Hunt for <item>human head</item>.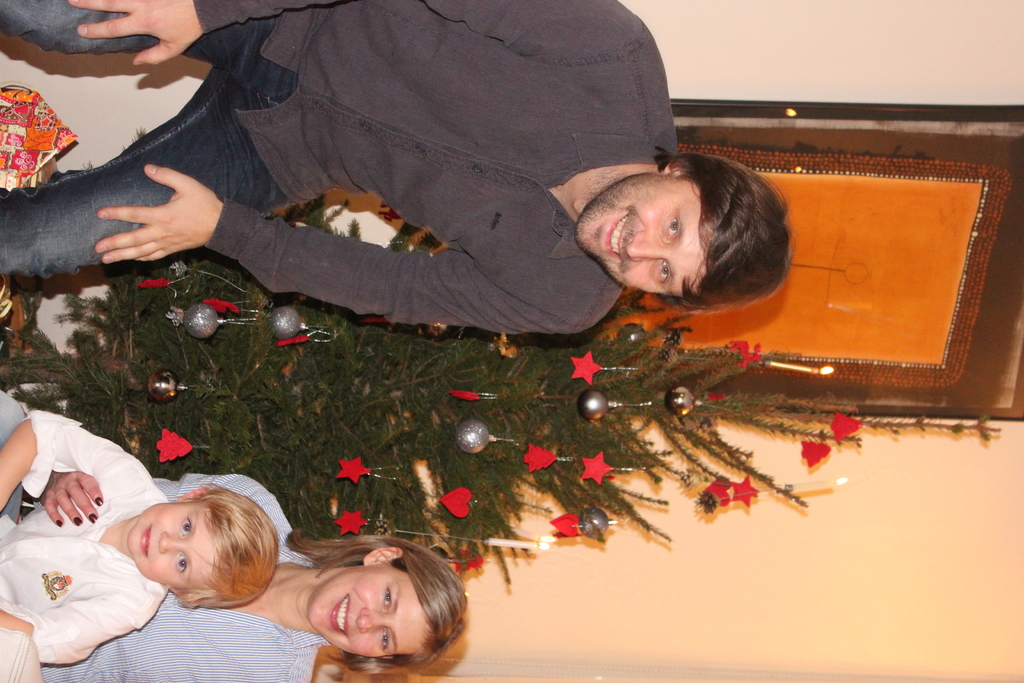
Hunted down at BBox(127, 490, 278, 606).
